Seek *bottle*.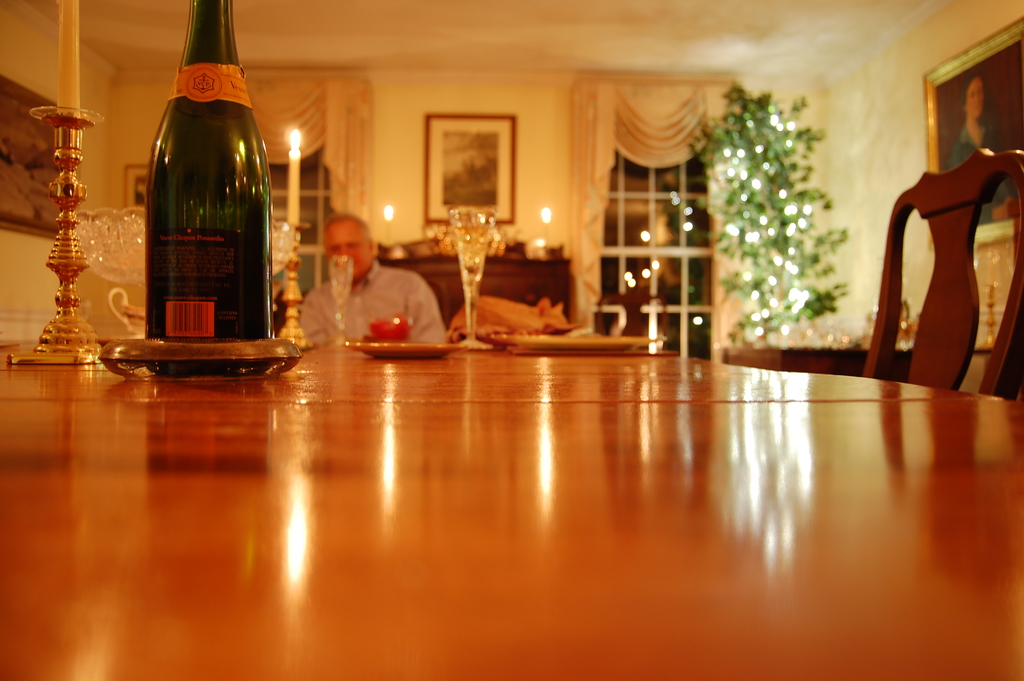
region(141, 0, 273, 380).
